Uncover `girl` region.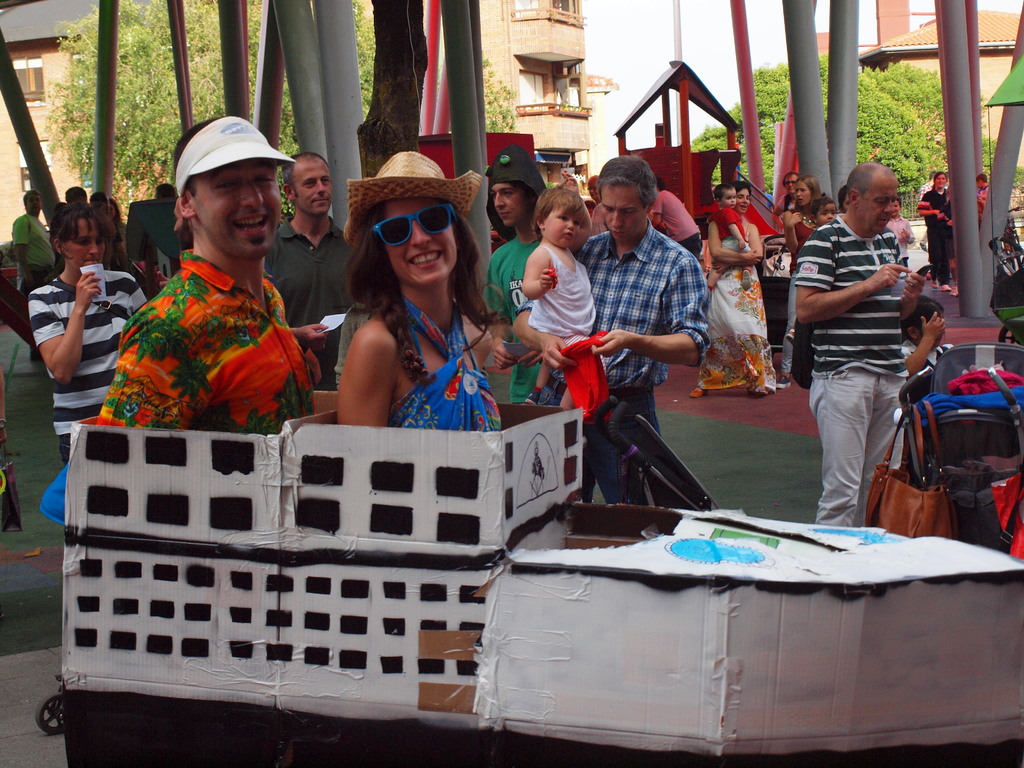
Uncovered: 900/298/957/410.
